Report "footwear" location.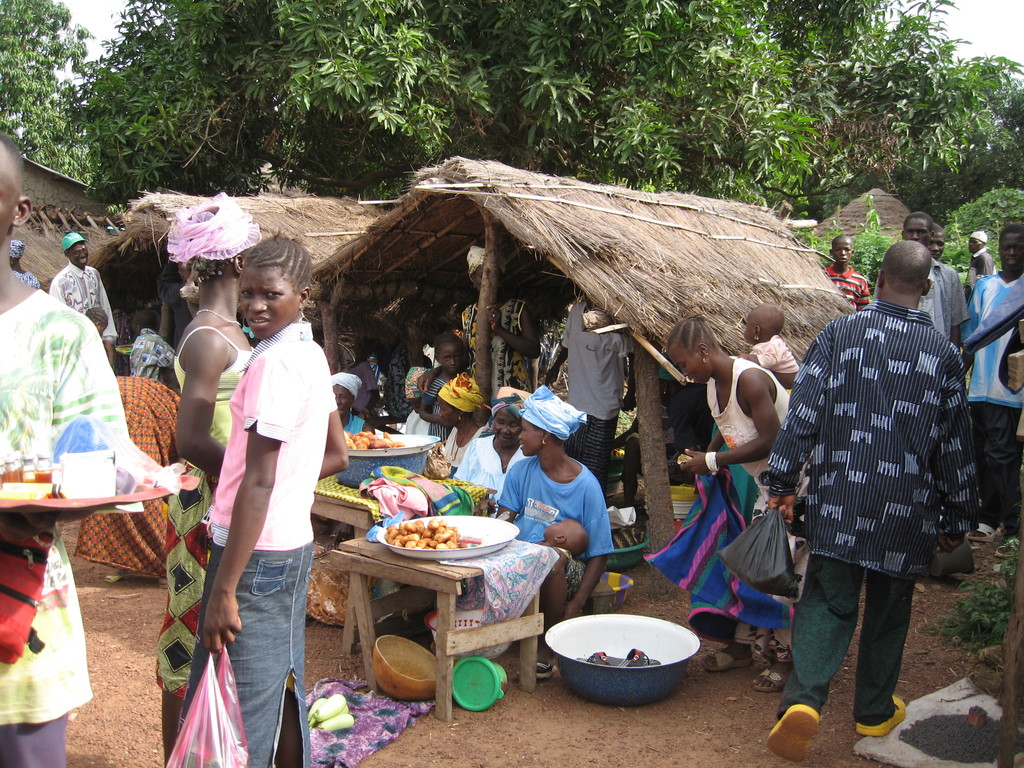
Report: bbox(852, 697, 908, 735).
